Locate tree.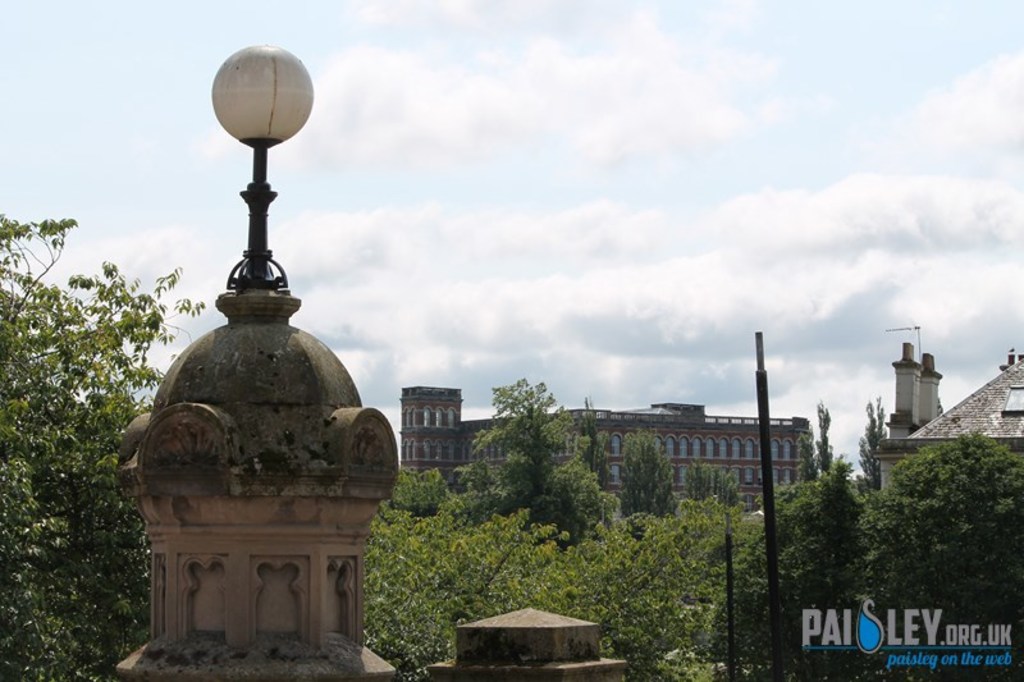
Bounding box: x1=15 y1=178 x2=134 y2=650.
